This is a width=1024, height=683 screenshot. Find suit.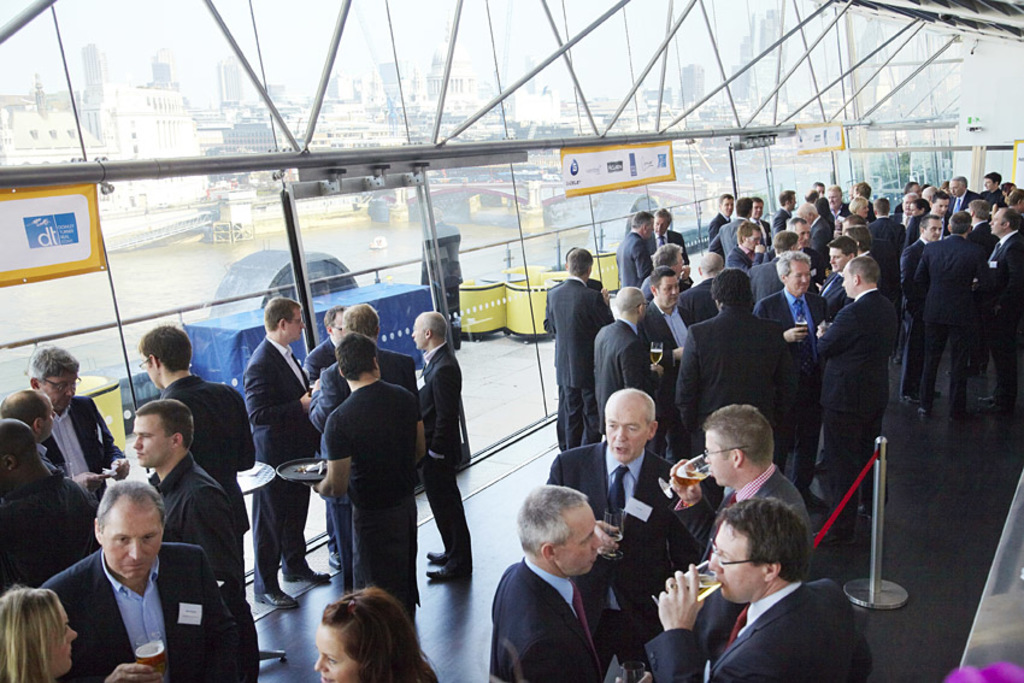
Bounding box: (left=814, top=271, right=851, bottom=323).
